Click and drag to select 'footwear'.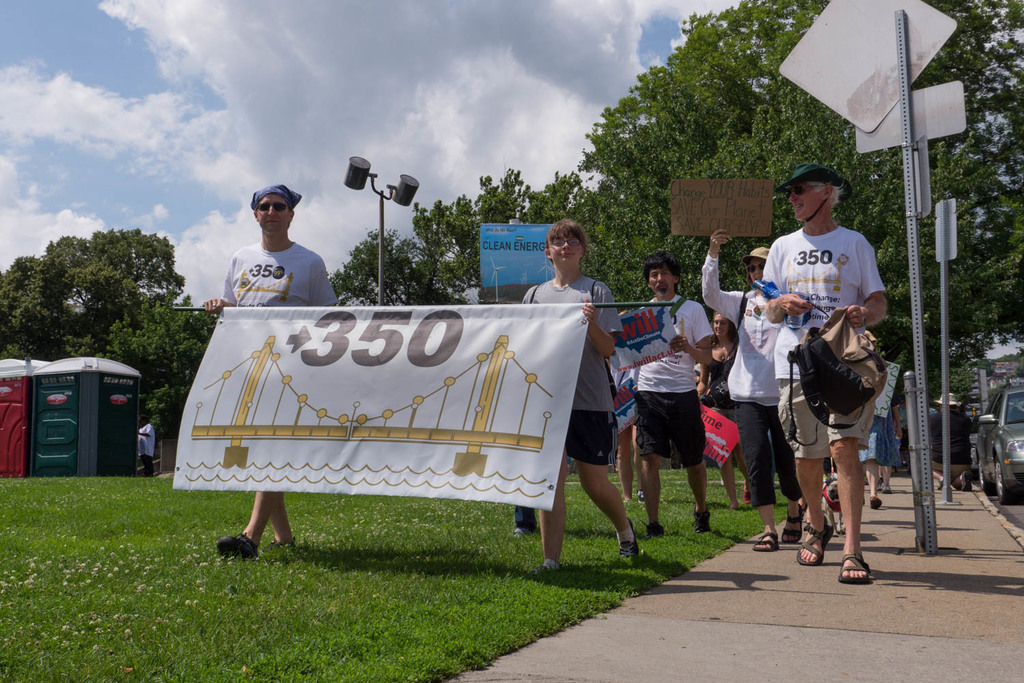
Selection: [870,494,883,512].
